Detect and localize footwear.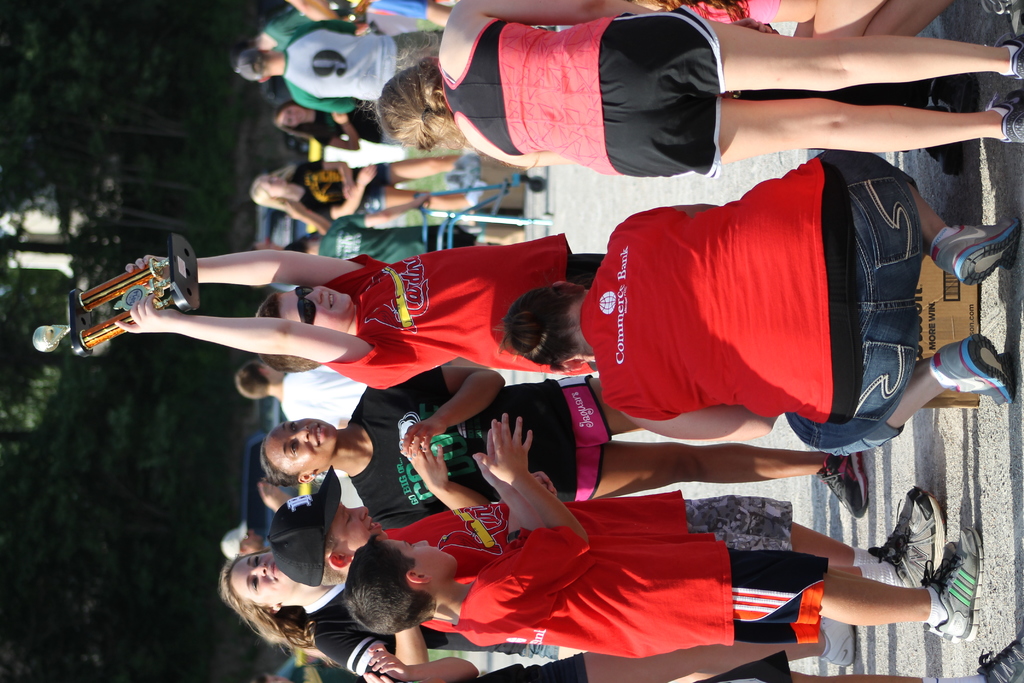
Localized at <region>988, 84, 1023, 142</region>.
